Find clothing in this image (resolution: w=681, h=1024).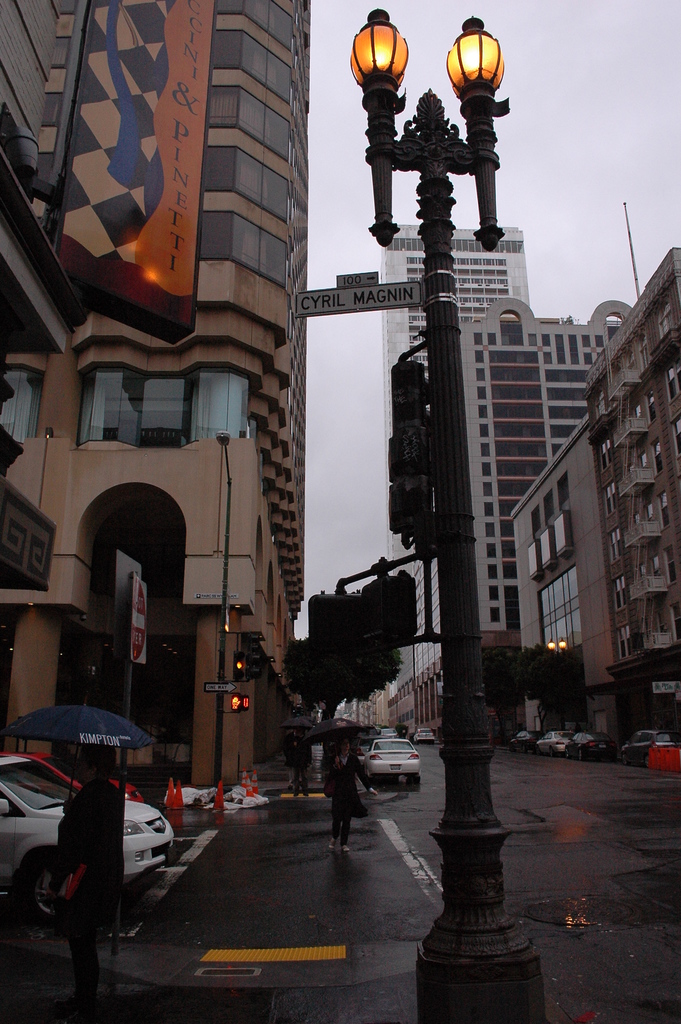
bbox=[58, 783, 129, 906].
